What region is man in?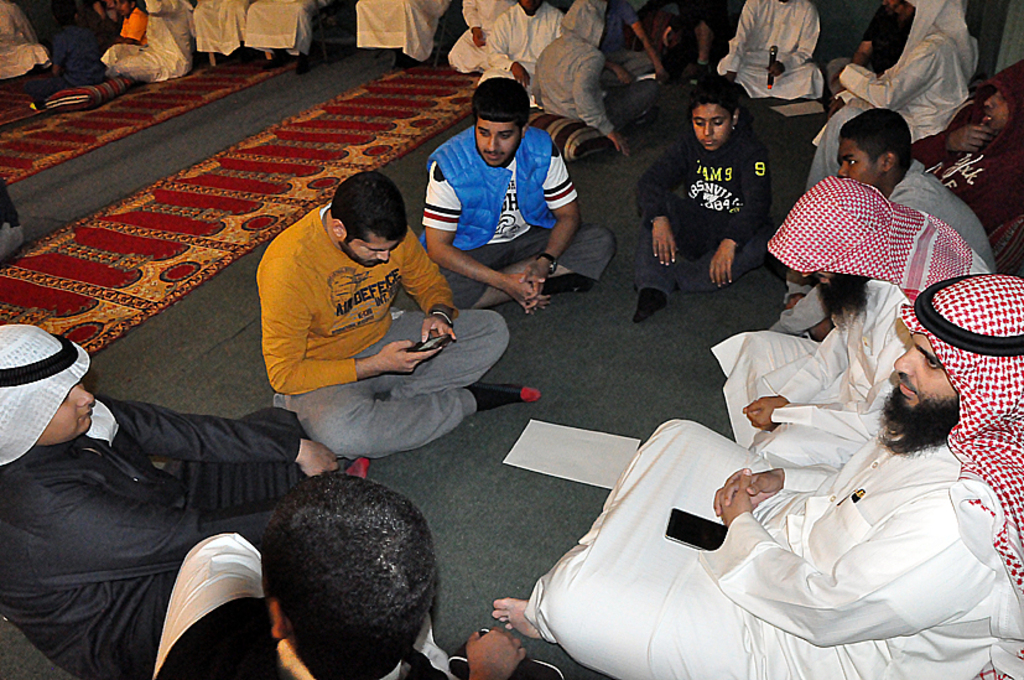
box=[479, 0, 563, 103].
